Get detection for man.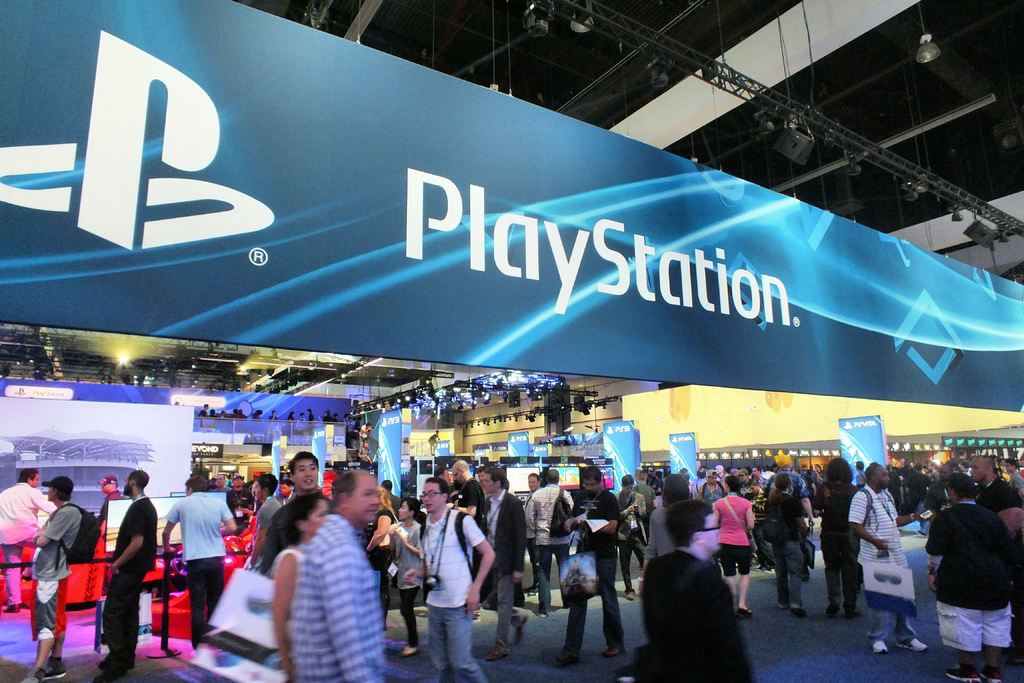
Detection: [402,475,496,682].
